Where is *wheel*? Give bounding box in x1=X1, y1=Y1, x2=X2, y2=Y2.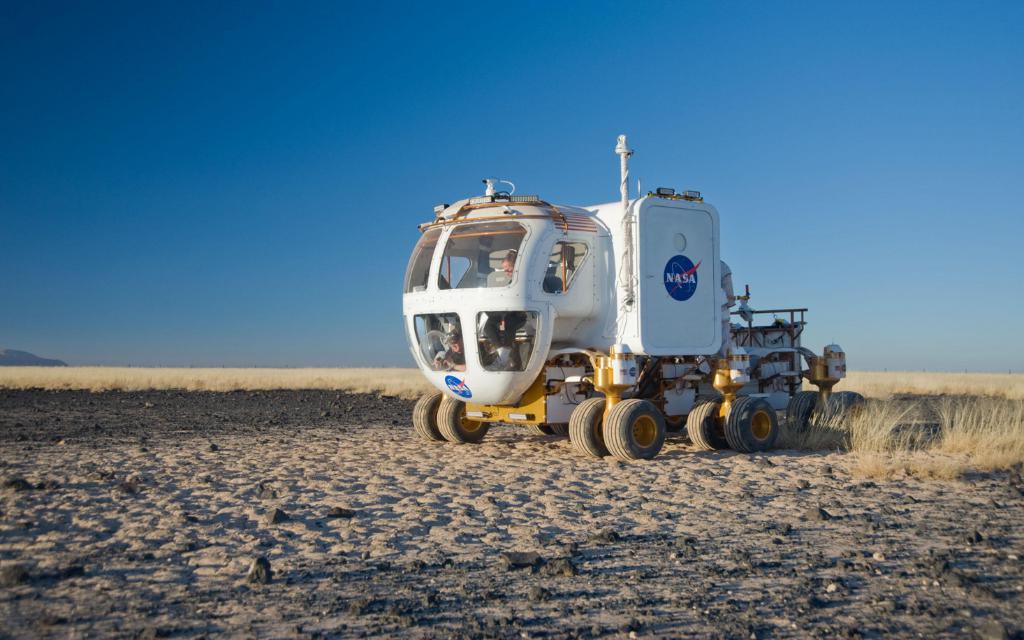
x1=821, y1=390, x2=868, y2=441.
